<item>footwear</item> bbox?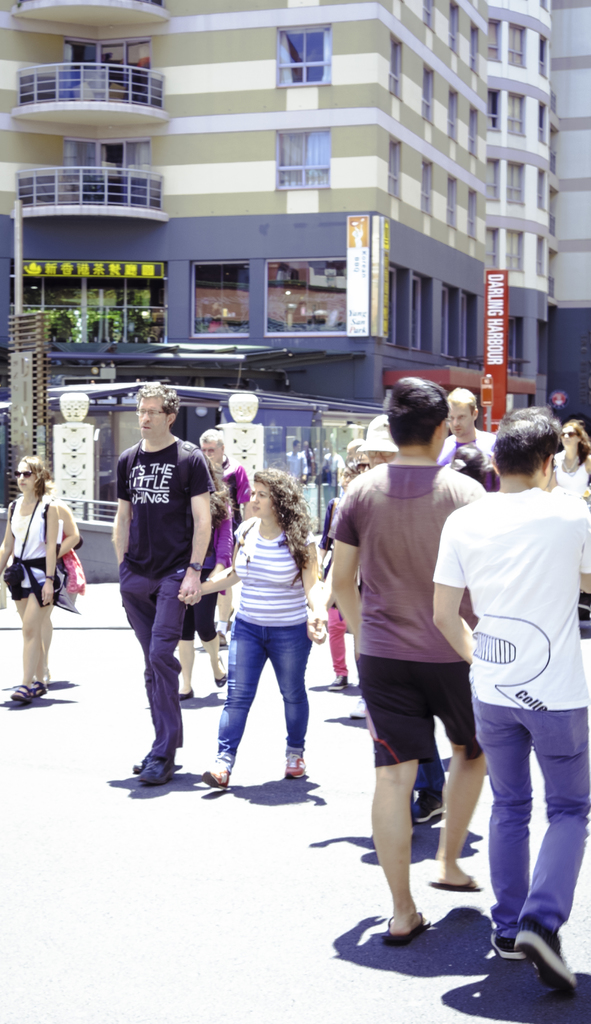
<bbox>200, 760, 232, 793</bbox>
